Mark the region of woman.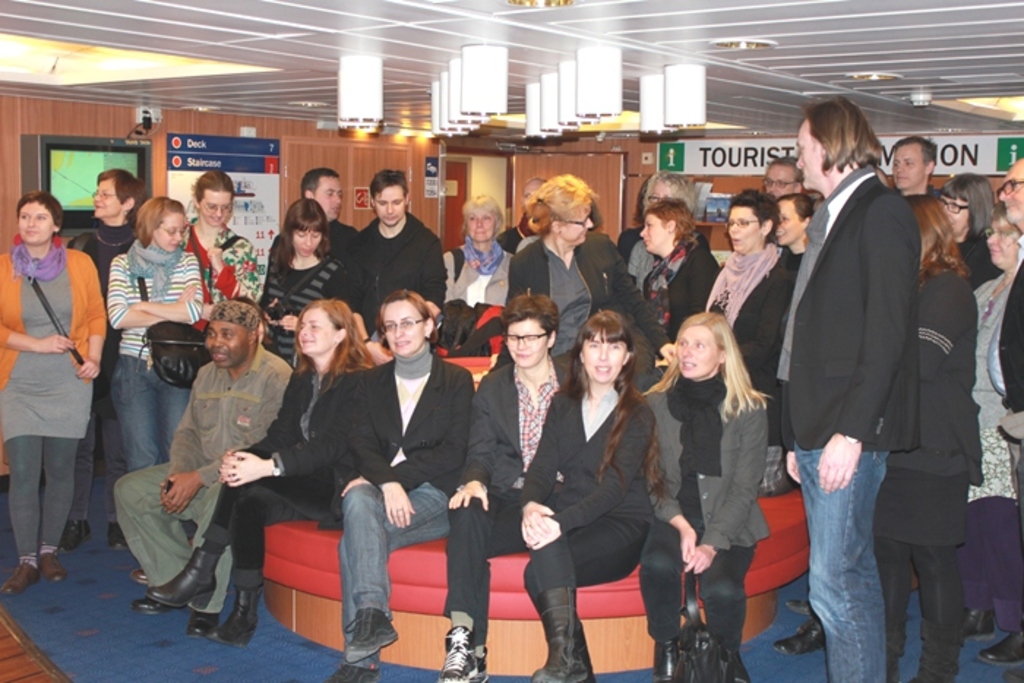
Region: box=[259, 199, 357, 371].
